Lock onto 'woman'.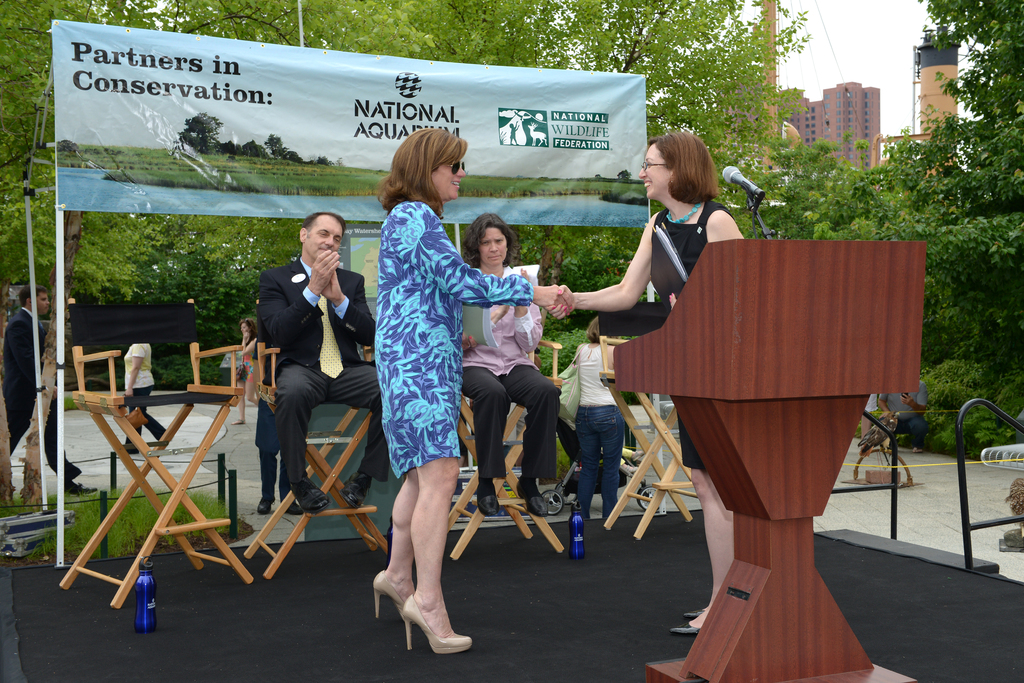
Locked: x1=456, y1=210, x2=569, y2=517.
